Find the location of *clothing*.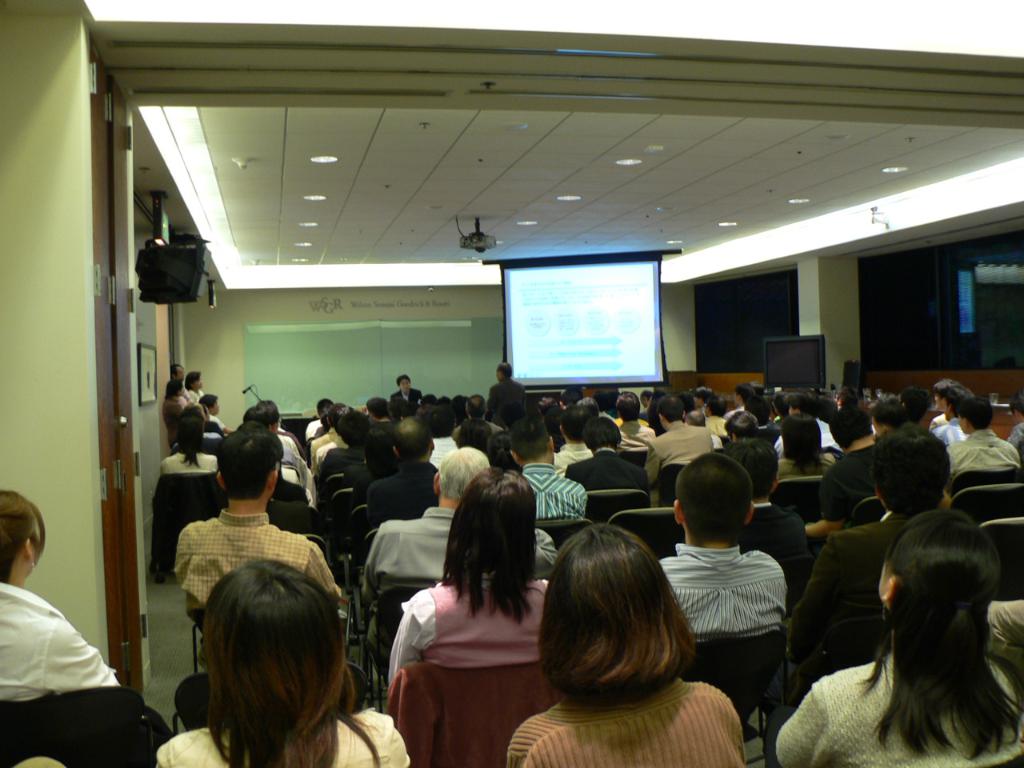
Location: 385:386:422:414.
